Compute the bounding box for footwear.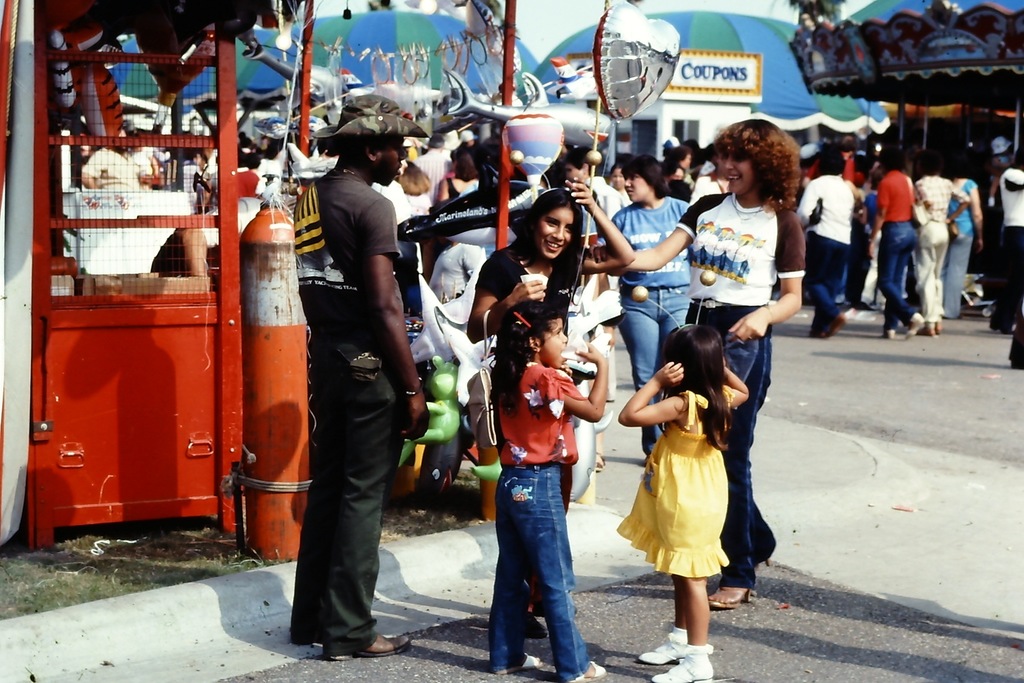
[left=493, top=652, right=546, bottom=675].
